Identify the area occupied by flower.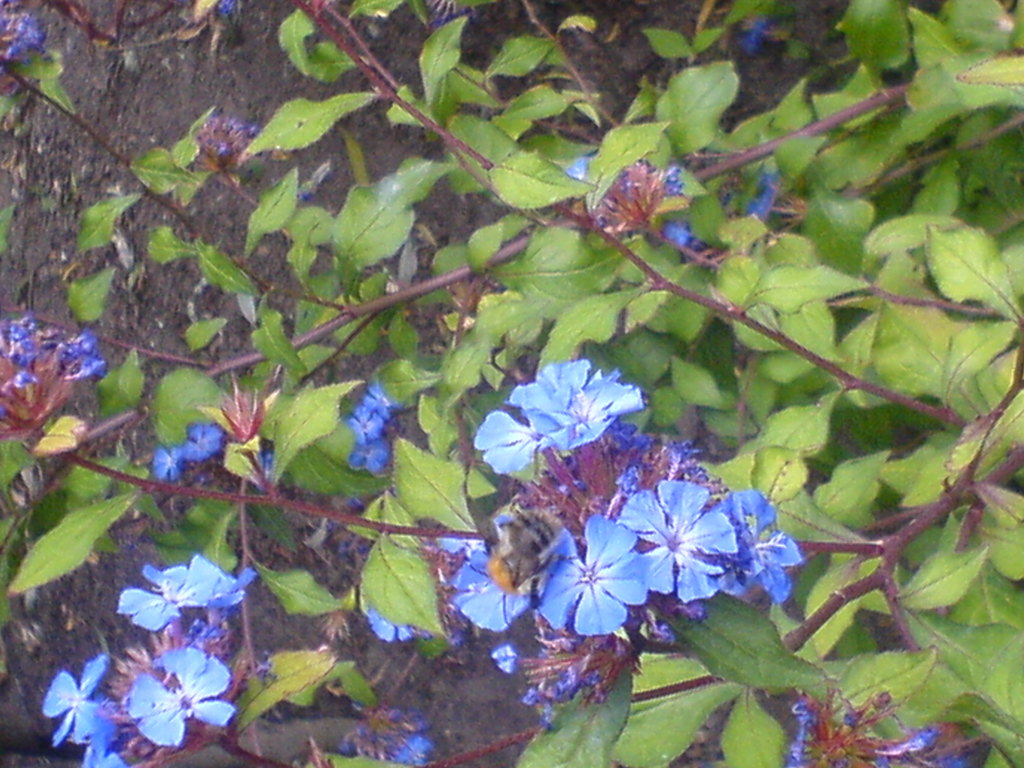
Area: <region>350, 404, 386, 447</region>.
